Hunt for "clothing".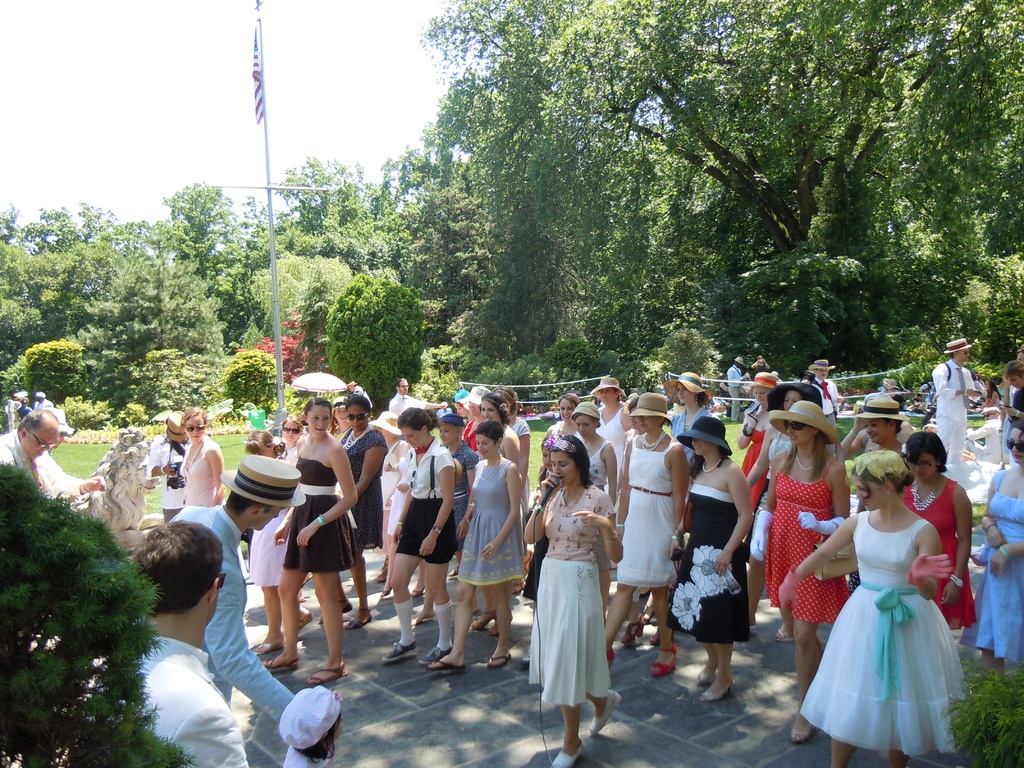
Hunted down at bbox=(960, 415, 1010, 468).
